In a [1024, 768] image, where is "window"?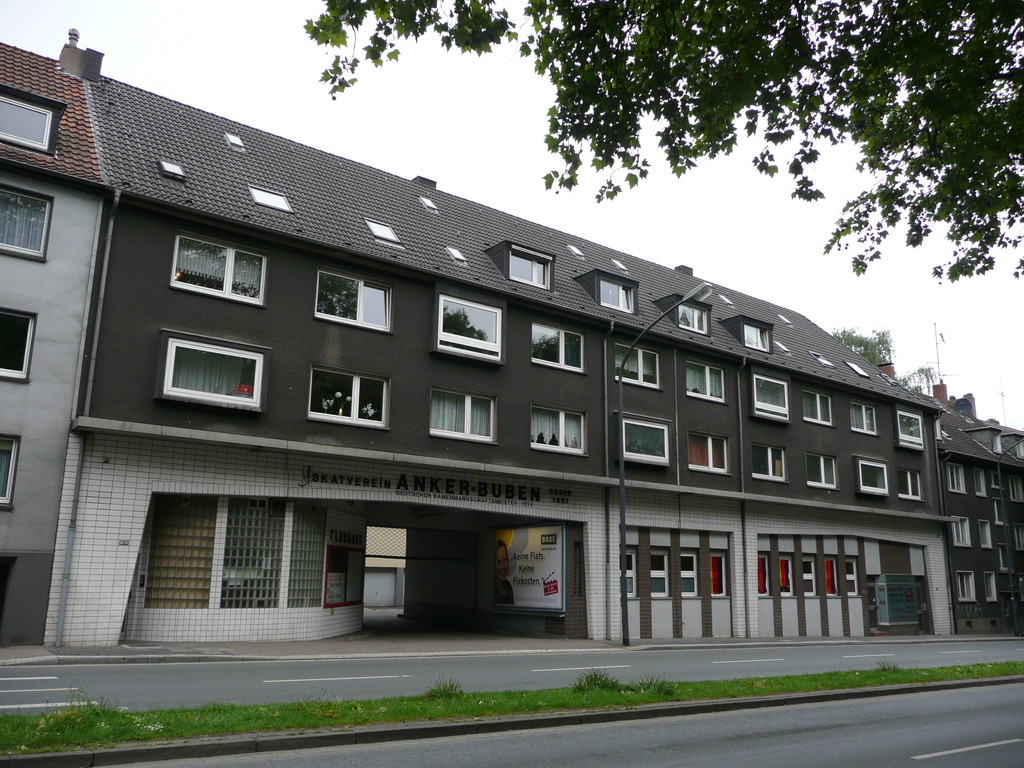
region(1017, 523, 1023, 554).
